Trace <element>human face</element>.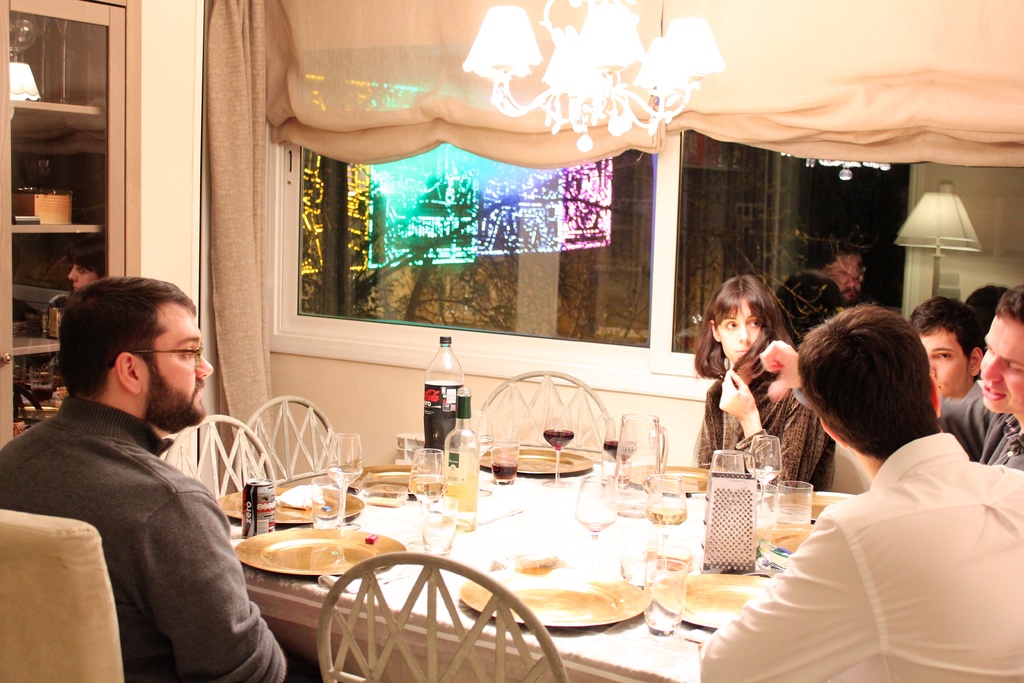
Traced to (left=924, top=328, right=971, bottom=399).
